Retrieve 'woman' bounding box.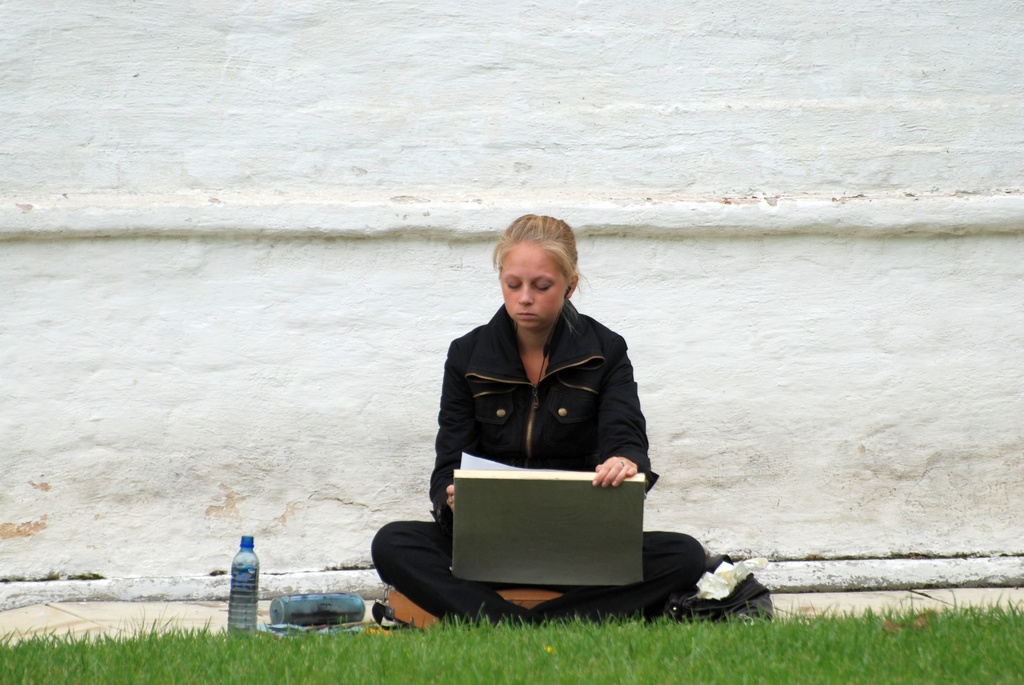
Bounding box: (x1=412, y1=209, x2=668, y2=608).
